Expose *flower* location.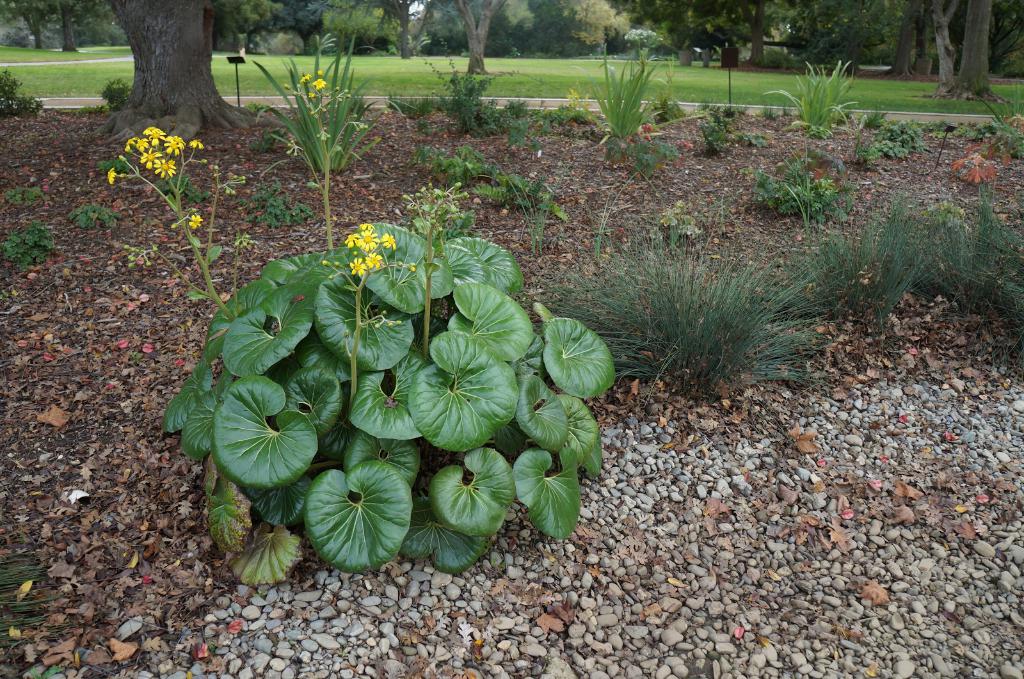
Exposed at 122:136:135:152.
